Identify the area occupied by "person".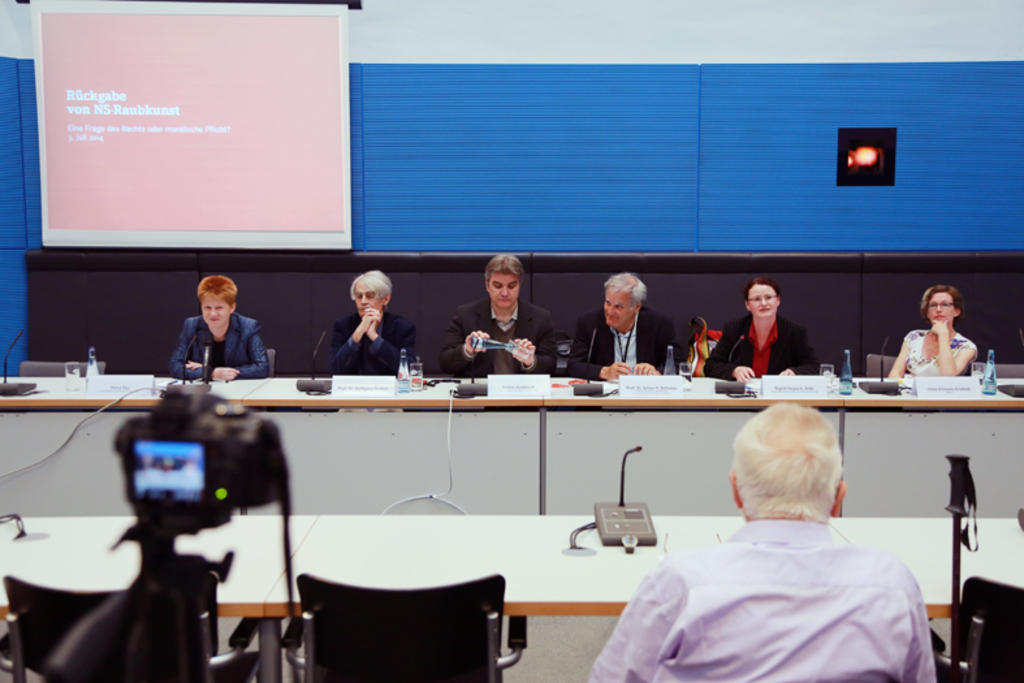
Area: box=[172, 277, 273, 386].
